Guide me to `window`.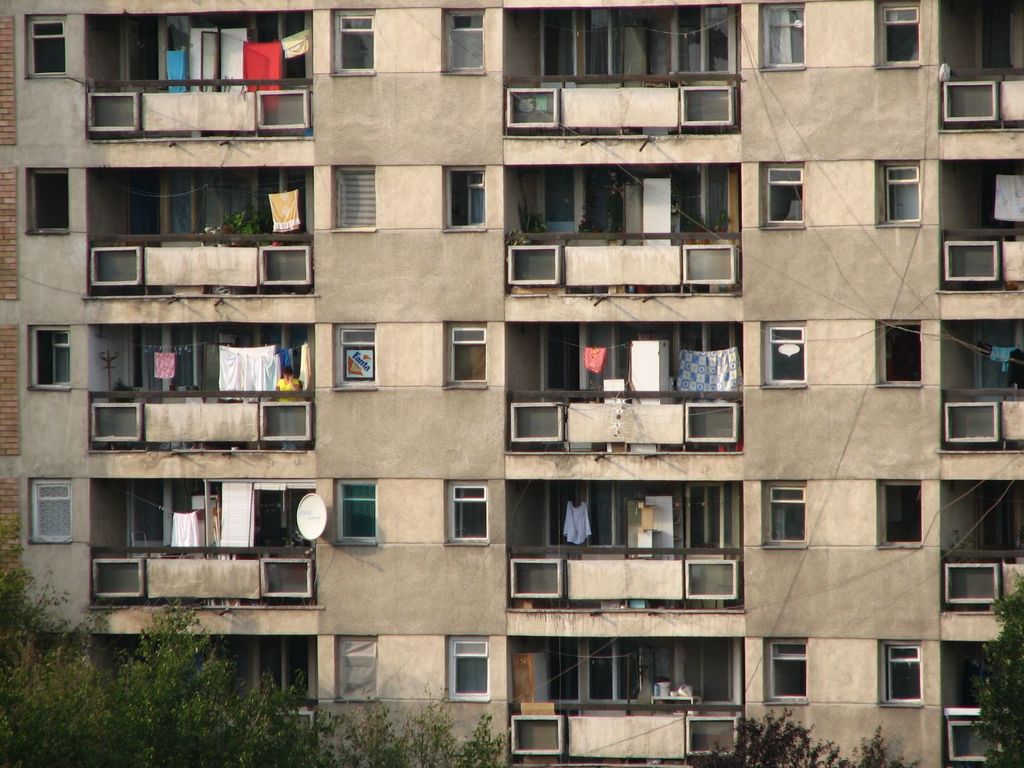
Guidance: Rect(766, 166, 806, 223).
